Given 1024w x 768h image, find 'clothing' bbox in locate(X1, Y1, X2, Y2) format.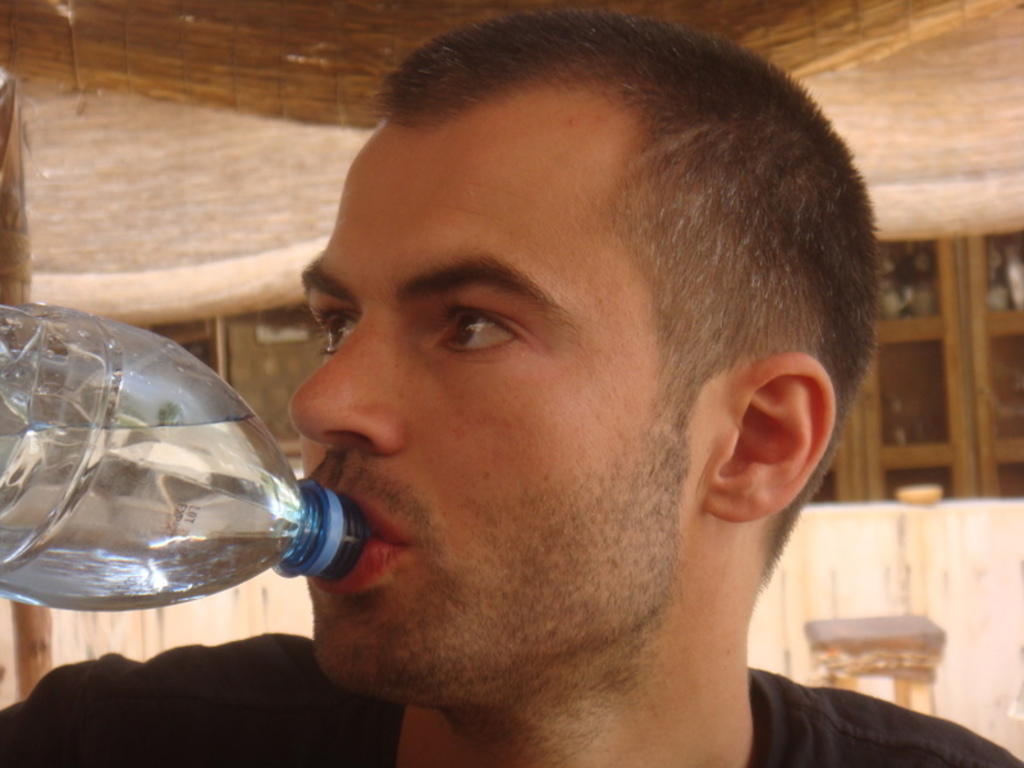
locate(0, 636, 1023, 767).
